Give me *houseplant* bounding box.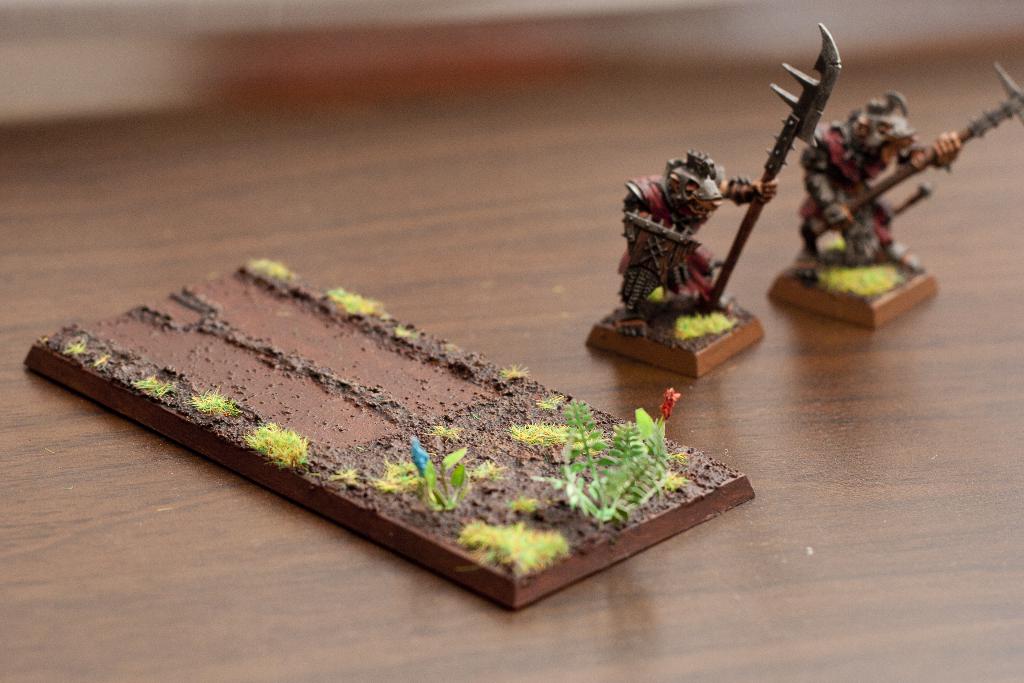
<box>330,467,371,497</box>.
